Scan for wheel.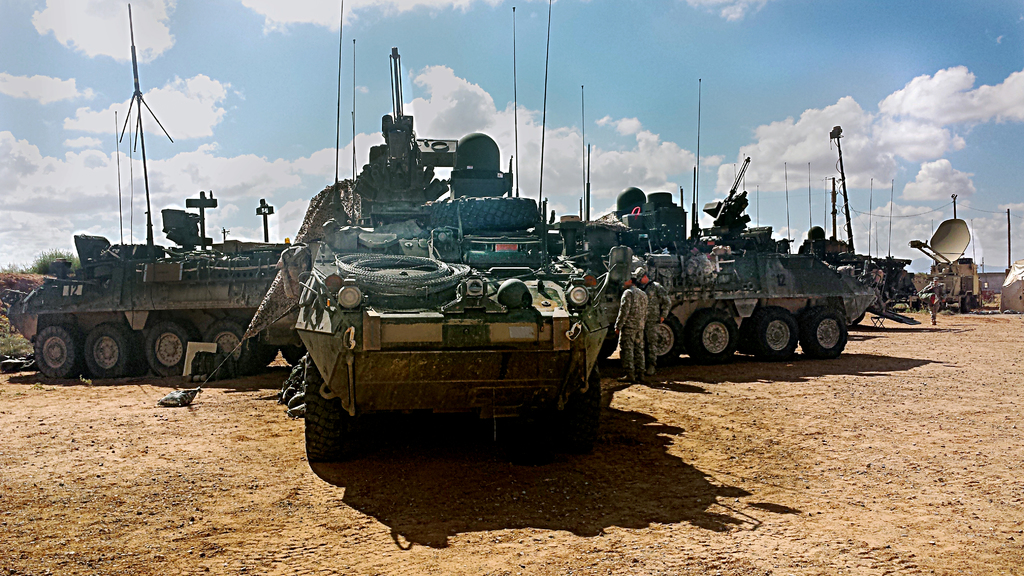
Scan result: pyautogui.locateOnScreen(203, 322, 253, 376).
